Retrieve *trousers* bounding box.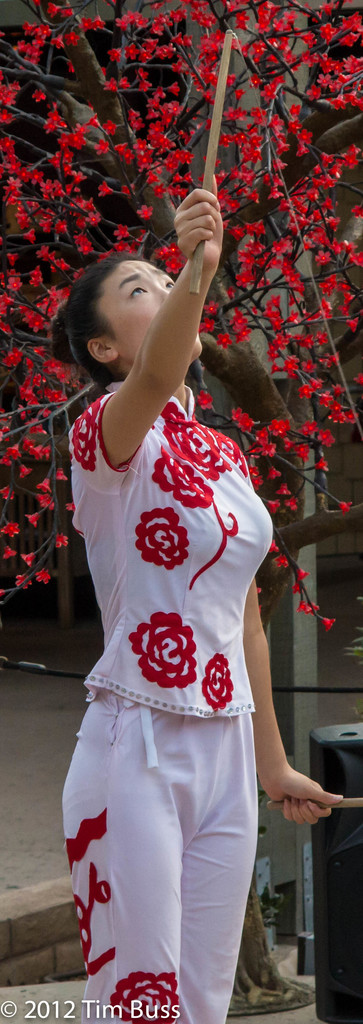
Bounding box: x1=58 y1=688 x2=258 y2=1023.
